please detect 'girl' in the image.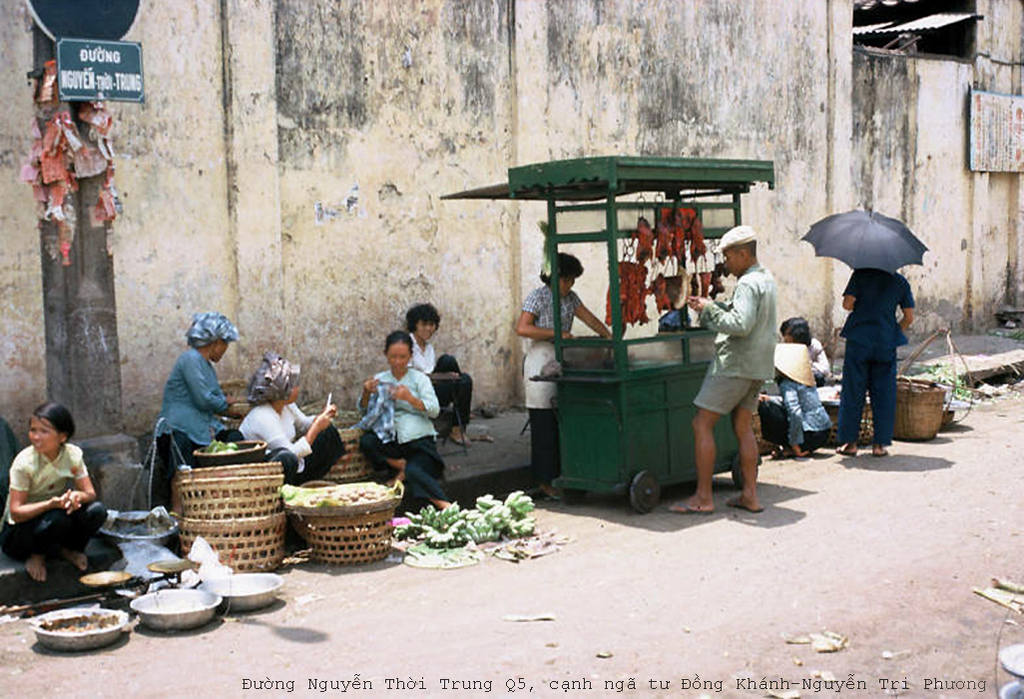
<bbox>0, 406, 108, 577</bbox>.
